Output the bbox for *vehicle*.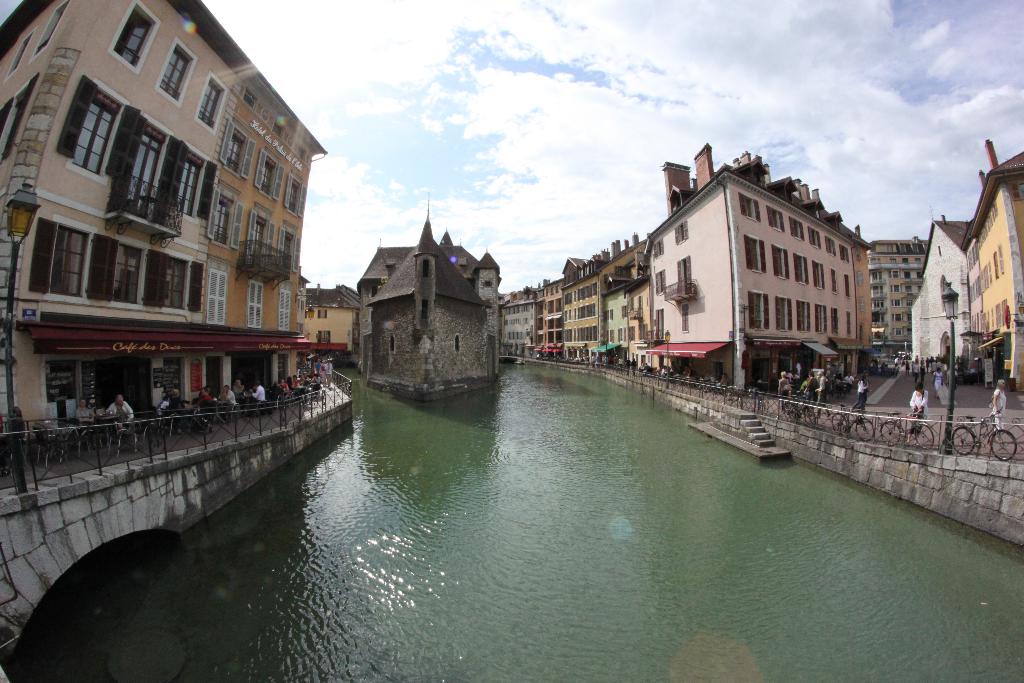
select_region(879, 407, 932, 452).
